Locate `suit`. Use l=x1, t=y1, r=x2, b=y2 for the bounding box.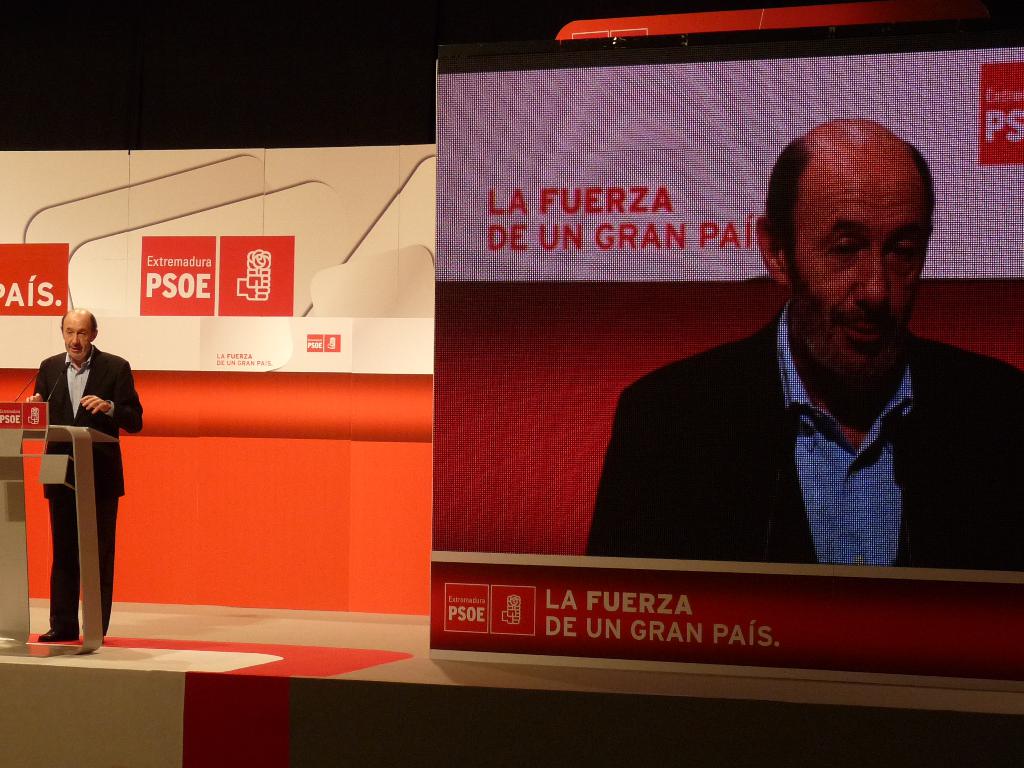
l=26, t=346, r=127, b=643.
